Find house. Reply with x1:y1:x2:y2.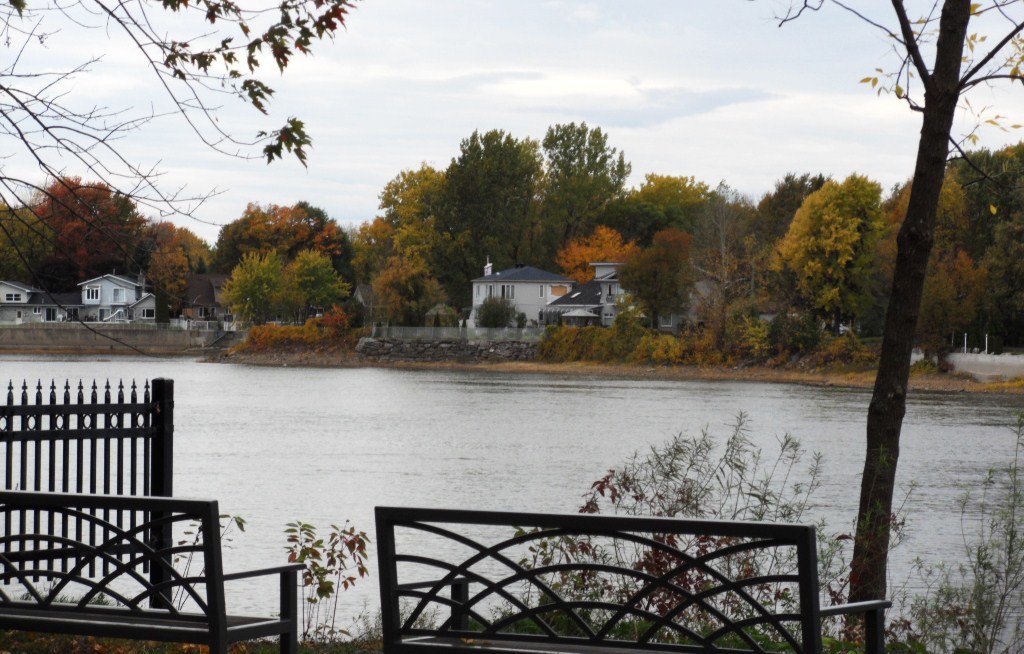
185:275:224:316.
